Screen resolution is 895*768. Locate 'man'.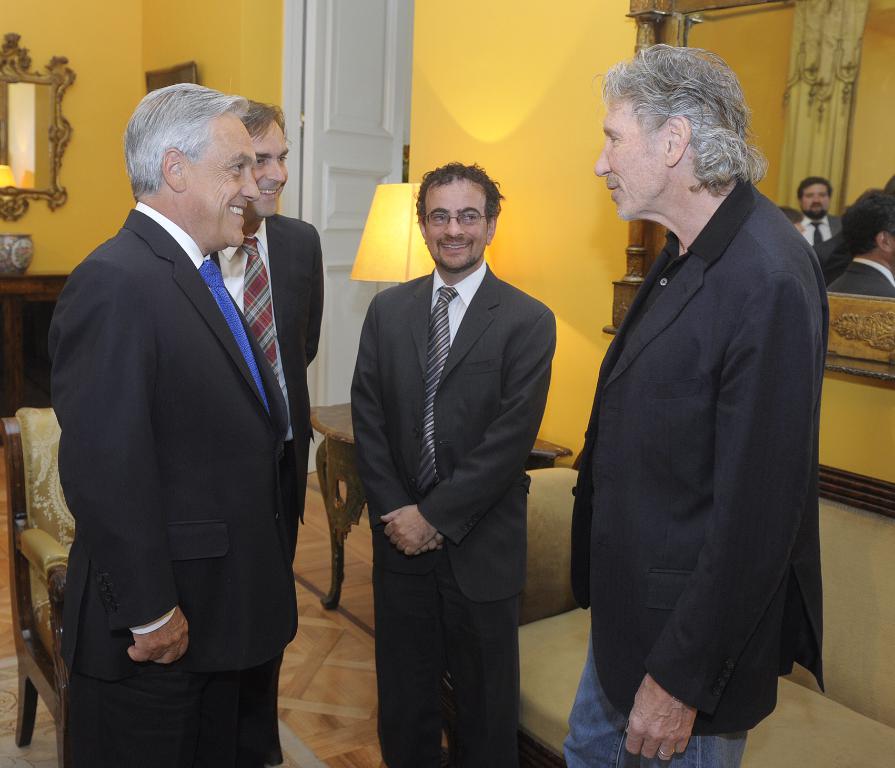
box(354, 163, 558, 767).
